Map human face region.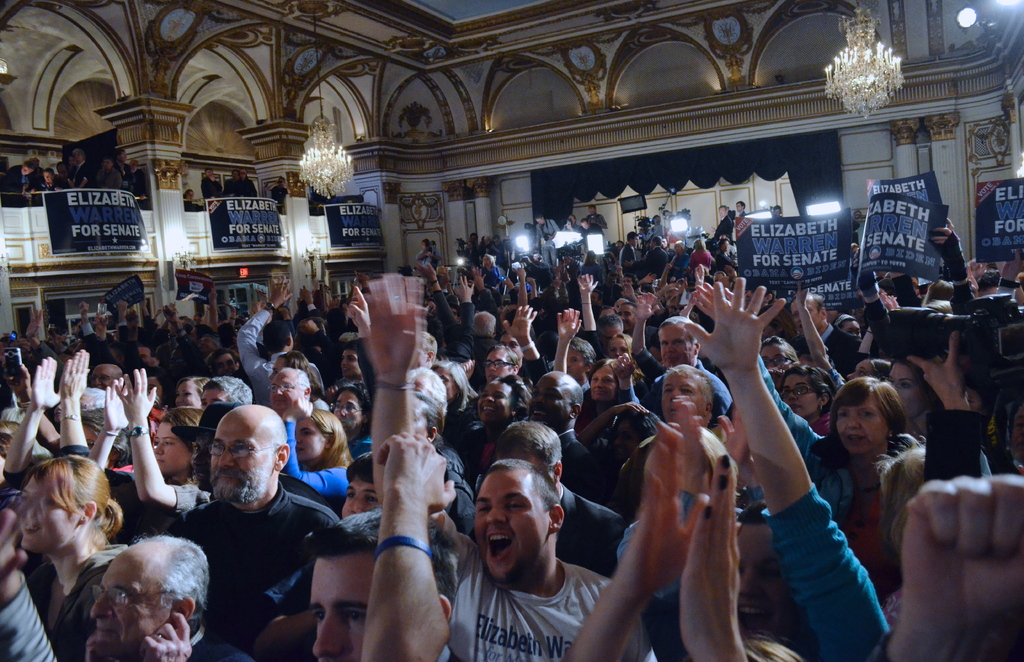
Mapped to 616 305 635 330.
